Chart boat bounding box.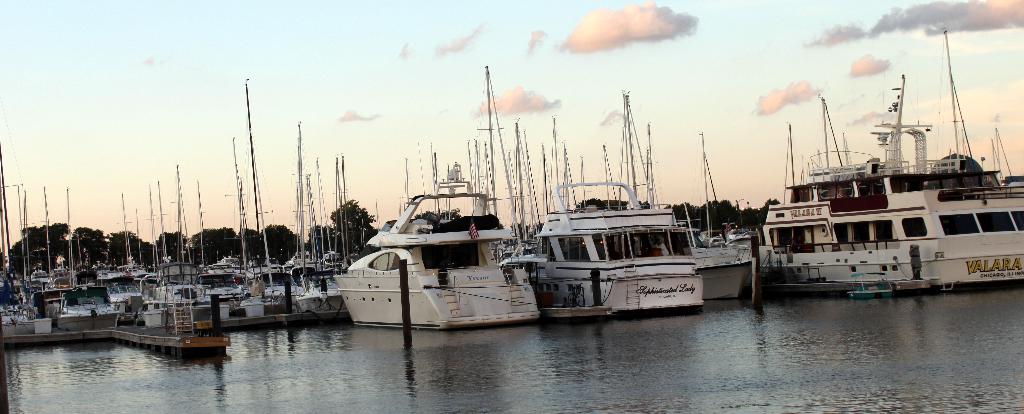
Charted: rect(739, 65, 1023, 288).
